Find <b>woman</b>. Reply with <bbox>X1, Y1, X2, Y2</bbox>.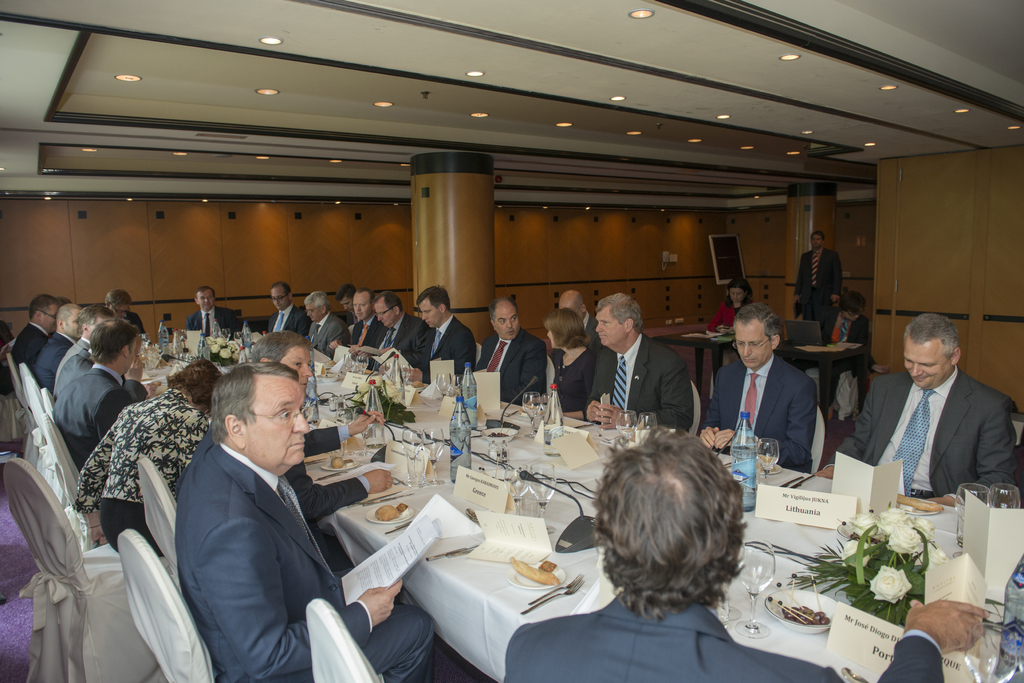
<bbox>703, 278, 755, 370</bbox>.
